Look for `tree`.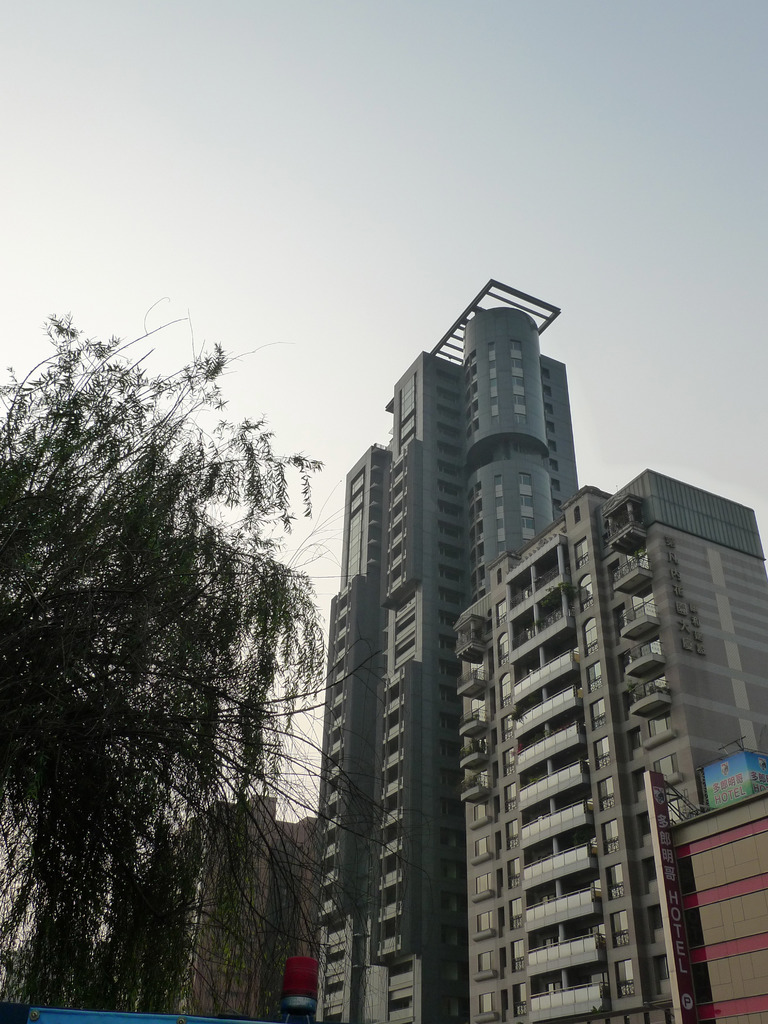
Found: x1=13, y1=285, x2=330, y2=963.
